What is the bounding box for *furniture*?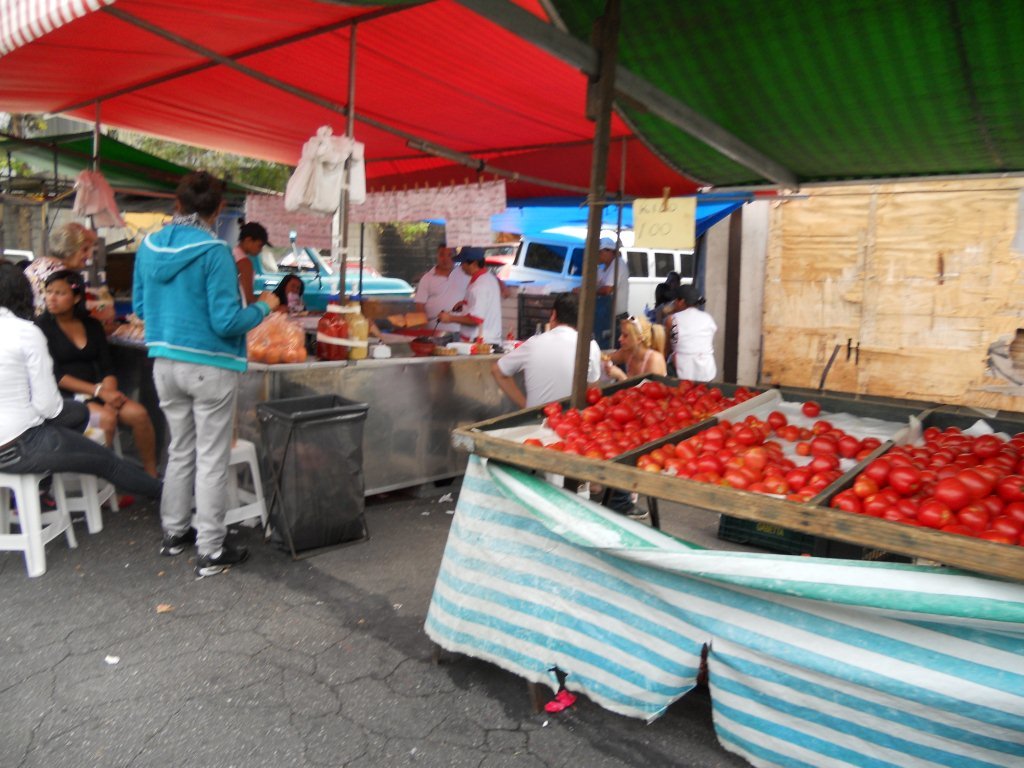
[447,373,1023,586].
